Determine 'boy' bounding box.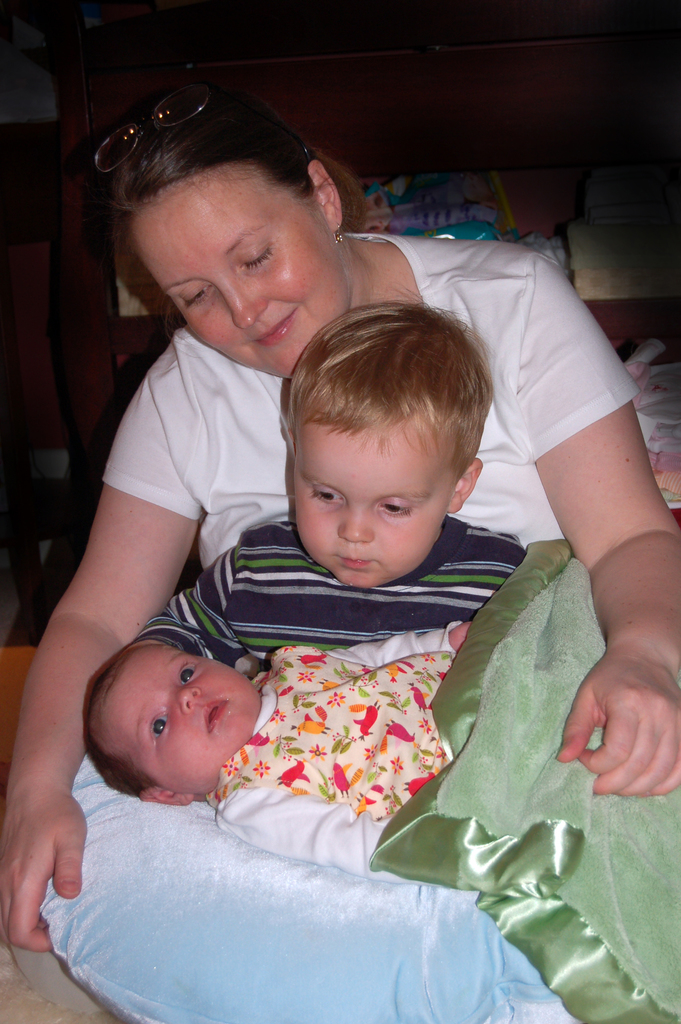
Determined: <box>83,622,465,883</box>.
